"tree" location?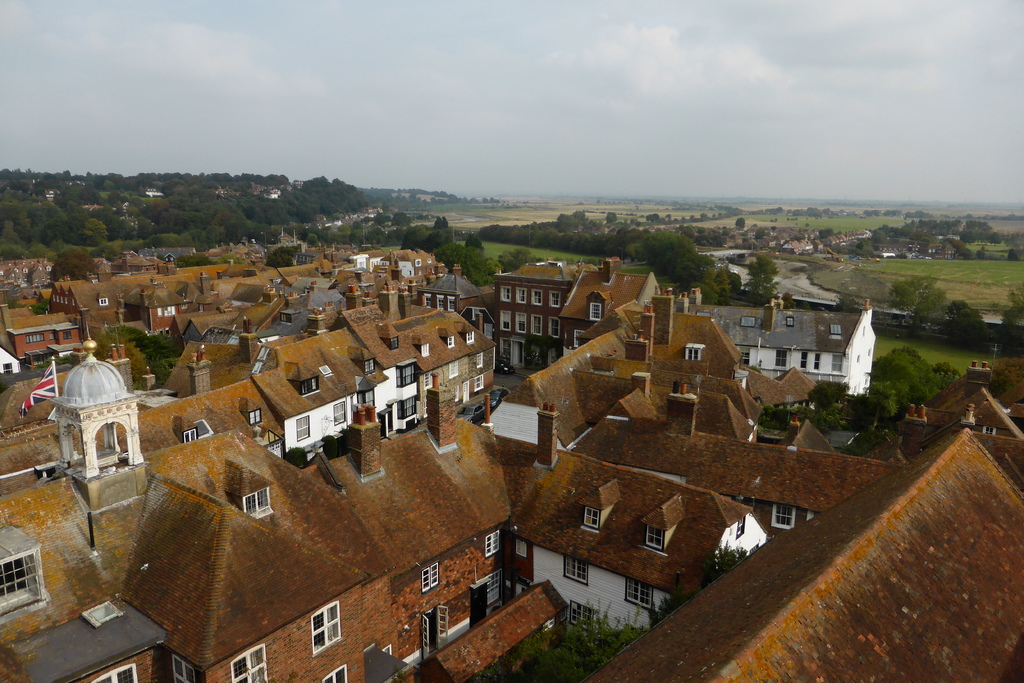
{"left": 392, "top": 210, "right": 415, "bottom": 230}
